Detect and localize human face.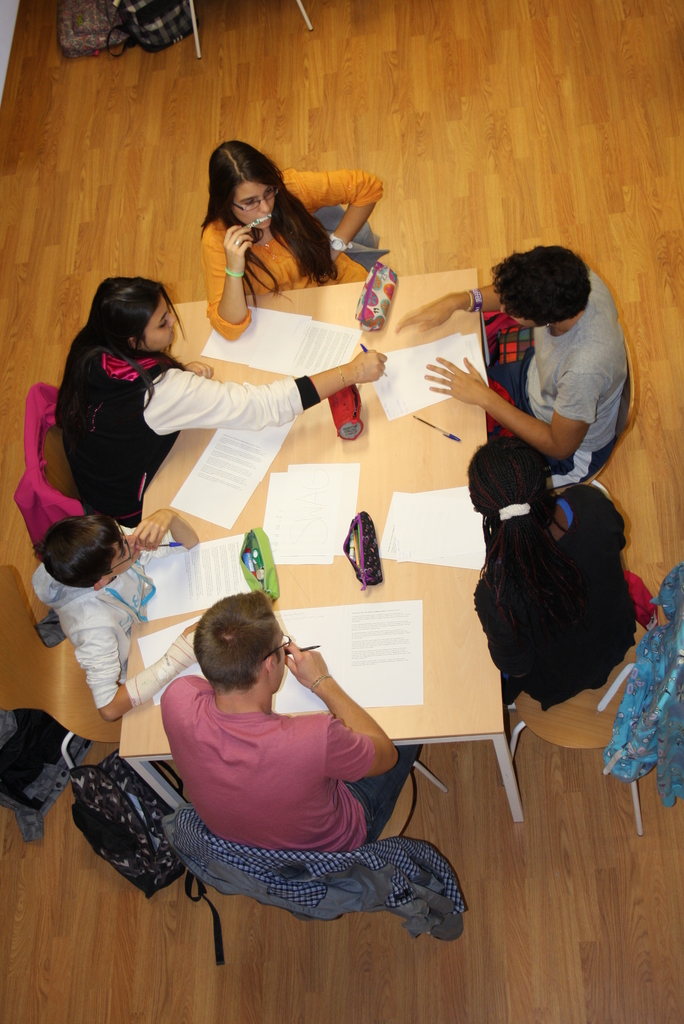
Localized at left=141, top=300, right=175, bottom=344.
